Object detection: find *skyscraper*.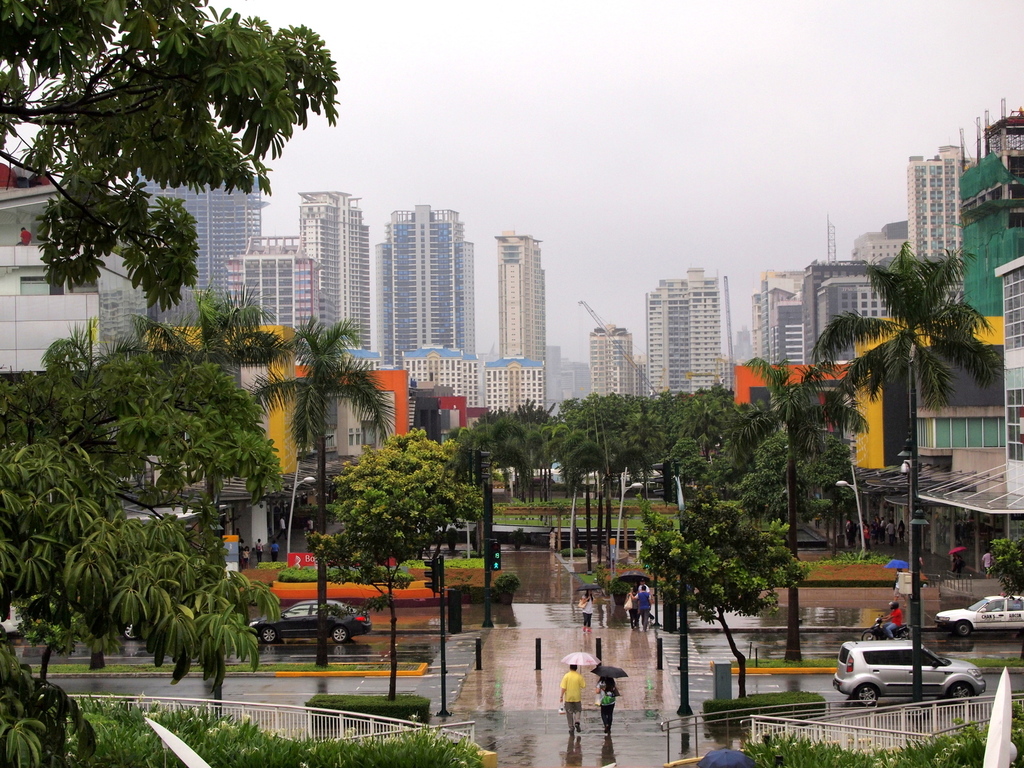
{"x1": 644, "y1": 261, "x2": 730, "y2": 393}.
